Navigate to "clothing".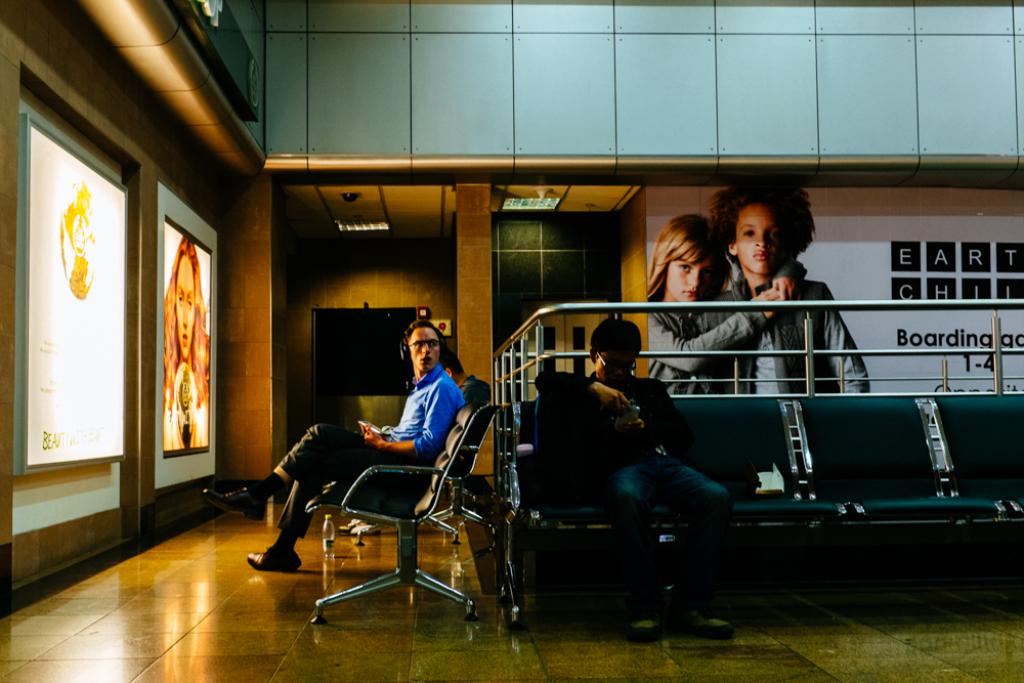
Navigation target: box=[535, 369, 736, 616].
